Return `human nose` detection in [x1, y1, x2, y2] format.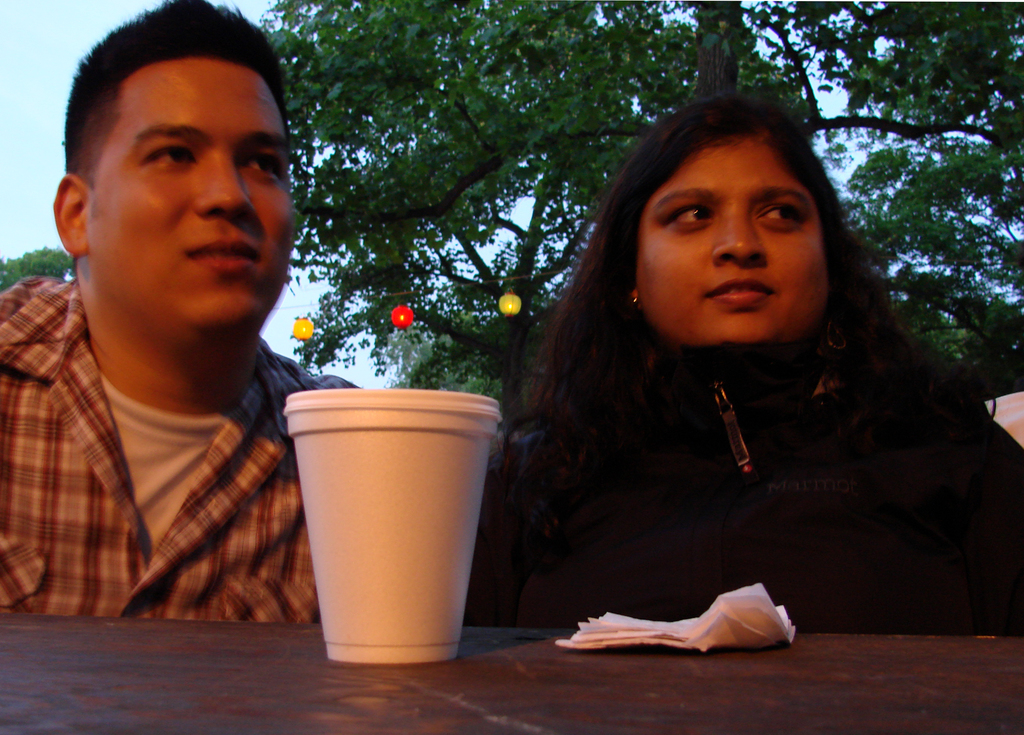
[708, 207, 768, 264].
